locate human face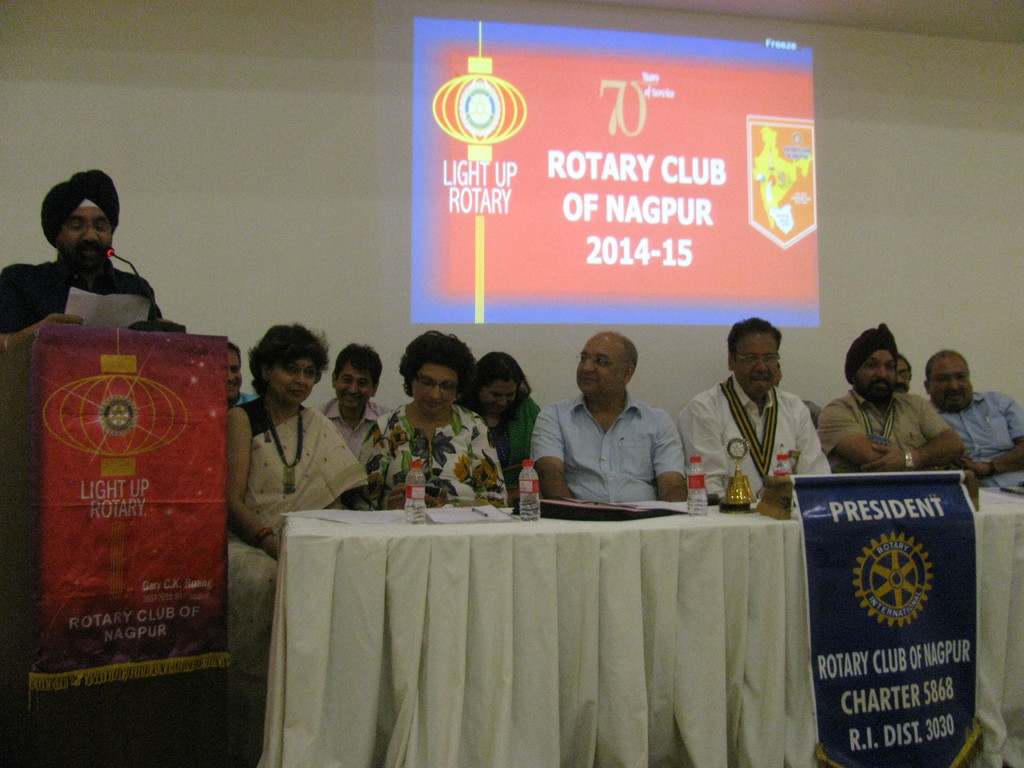
[left=577, top=337, right=623, bottom=395]
